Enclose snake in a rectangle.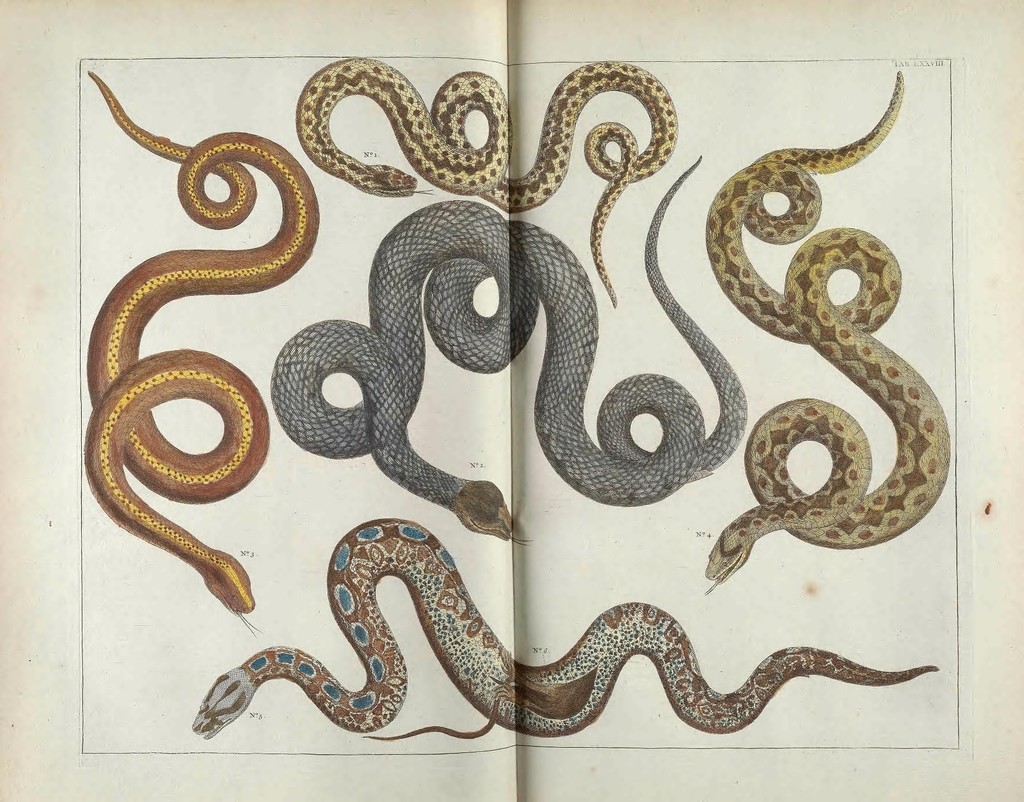
{"x1": 707, "y1": 74, "x2": 952, "y2": 597}.
